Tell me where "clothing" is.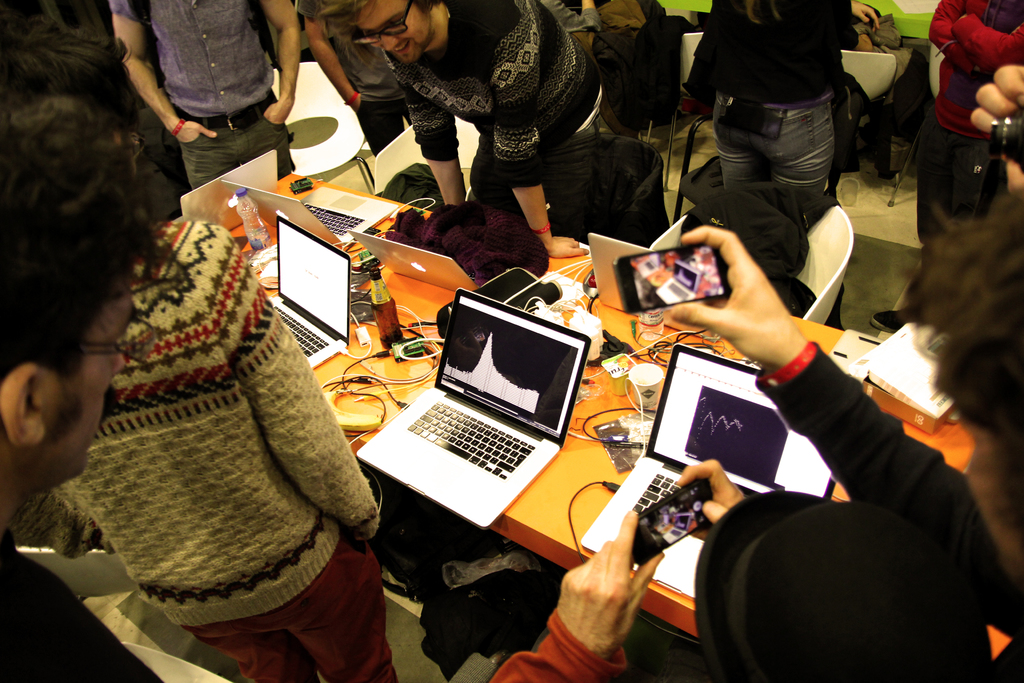
"clothing" is at bbox=(63, 217, 404, 682).
